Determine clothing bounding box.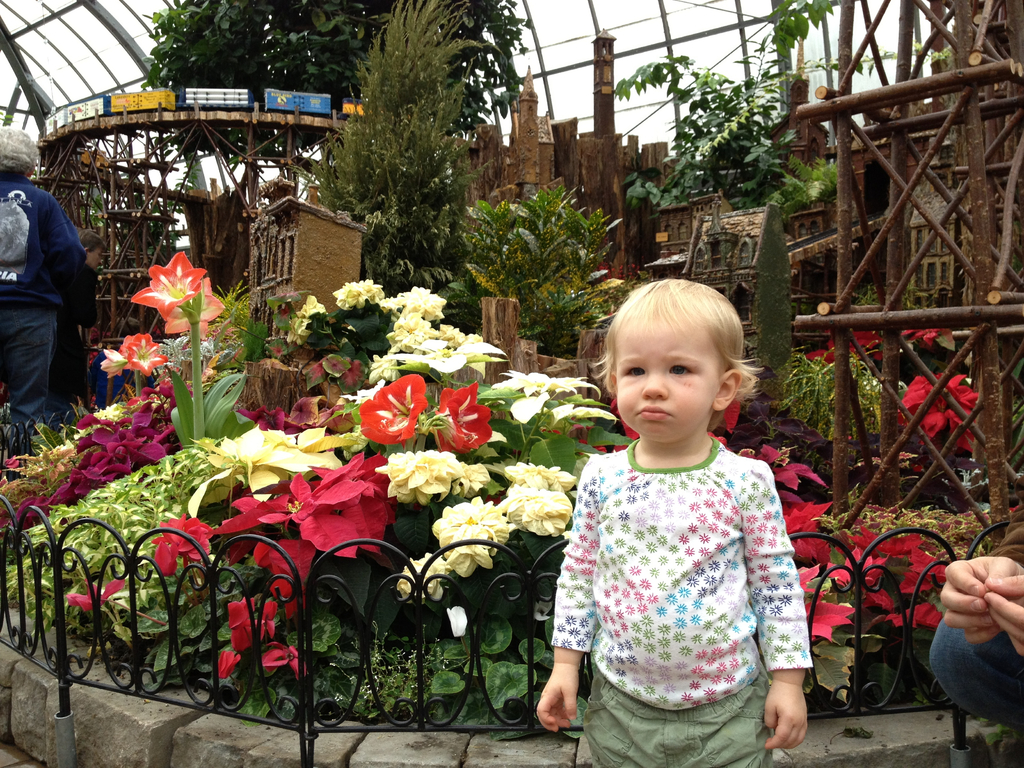
Determined: [0,166,91,454].
